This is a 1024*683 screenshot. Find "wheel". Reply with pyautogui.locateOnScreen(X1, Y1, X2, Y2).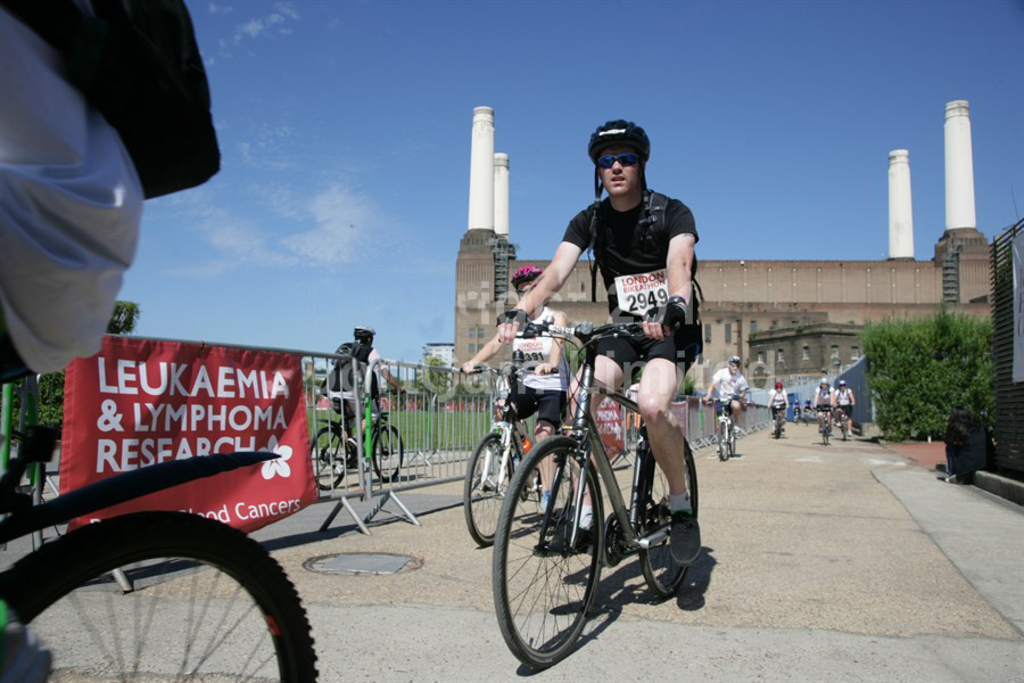
pyautogui.locateOnScreen(539, 458, 576, 527).
